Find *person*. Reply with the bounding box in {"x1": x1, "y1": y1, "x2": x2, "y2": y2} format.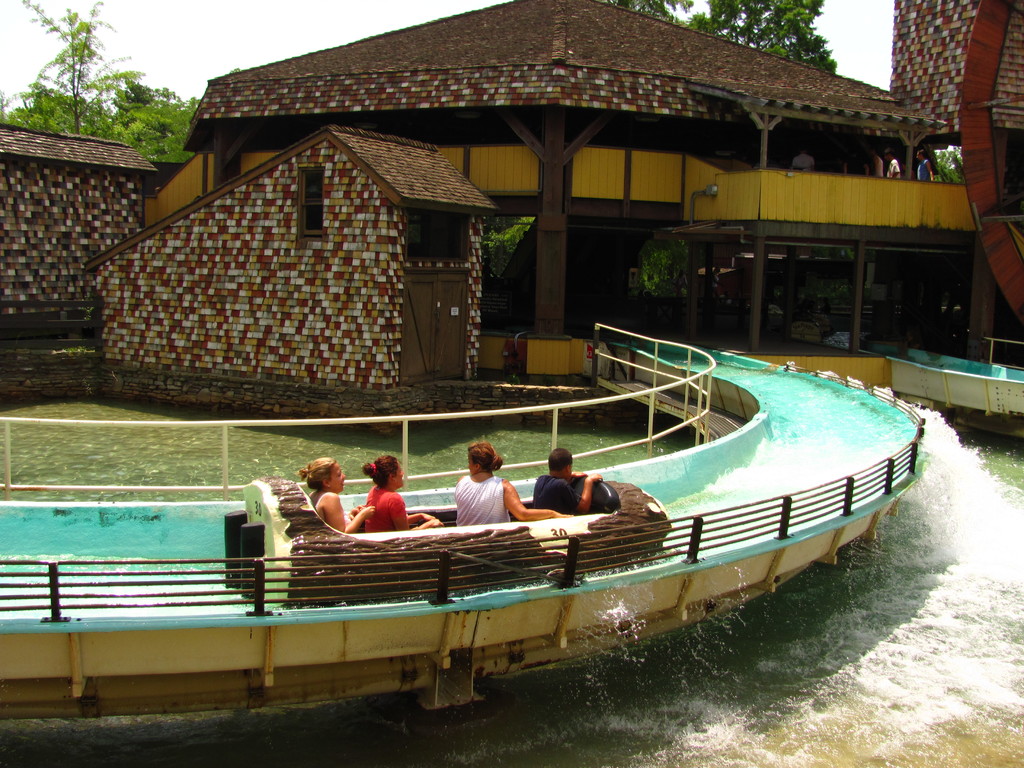
{"x1": 364, "y1": 454, "x2": 447, "y2": 531}.
